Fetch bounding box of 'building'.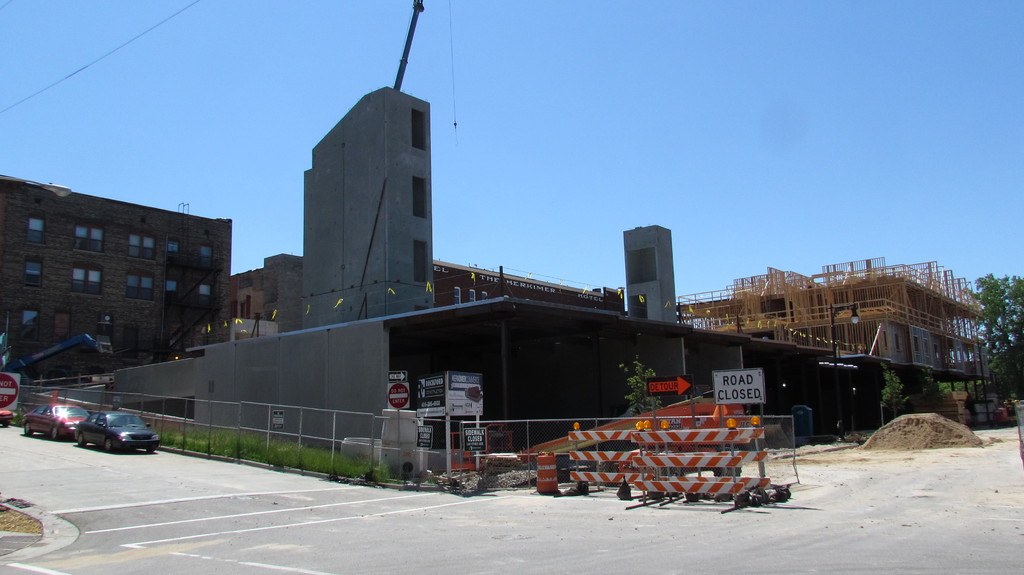
Bbox: 0:173:233:383.
